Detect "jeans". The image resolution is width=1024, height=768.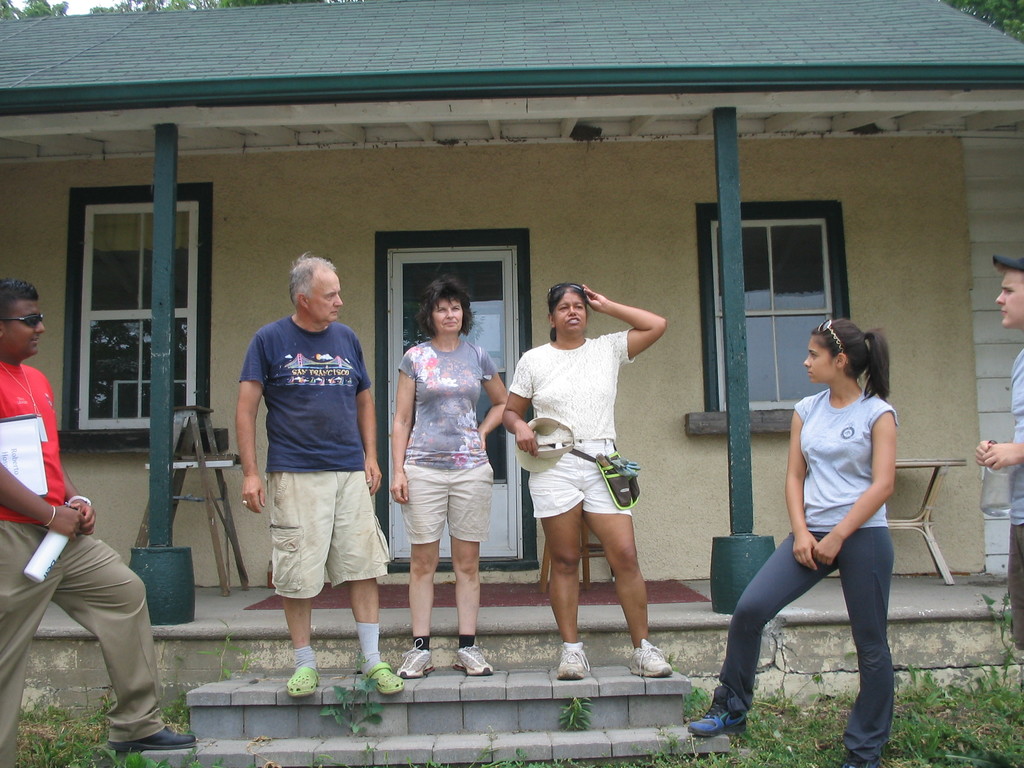
locate(712, 535, 895, 766).
